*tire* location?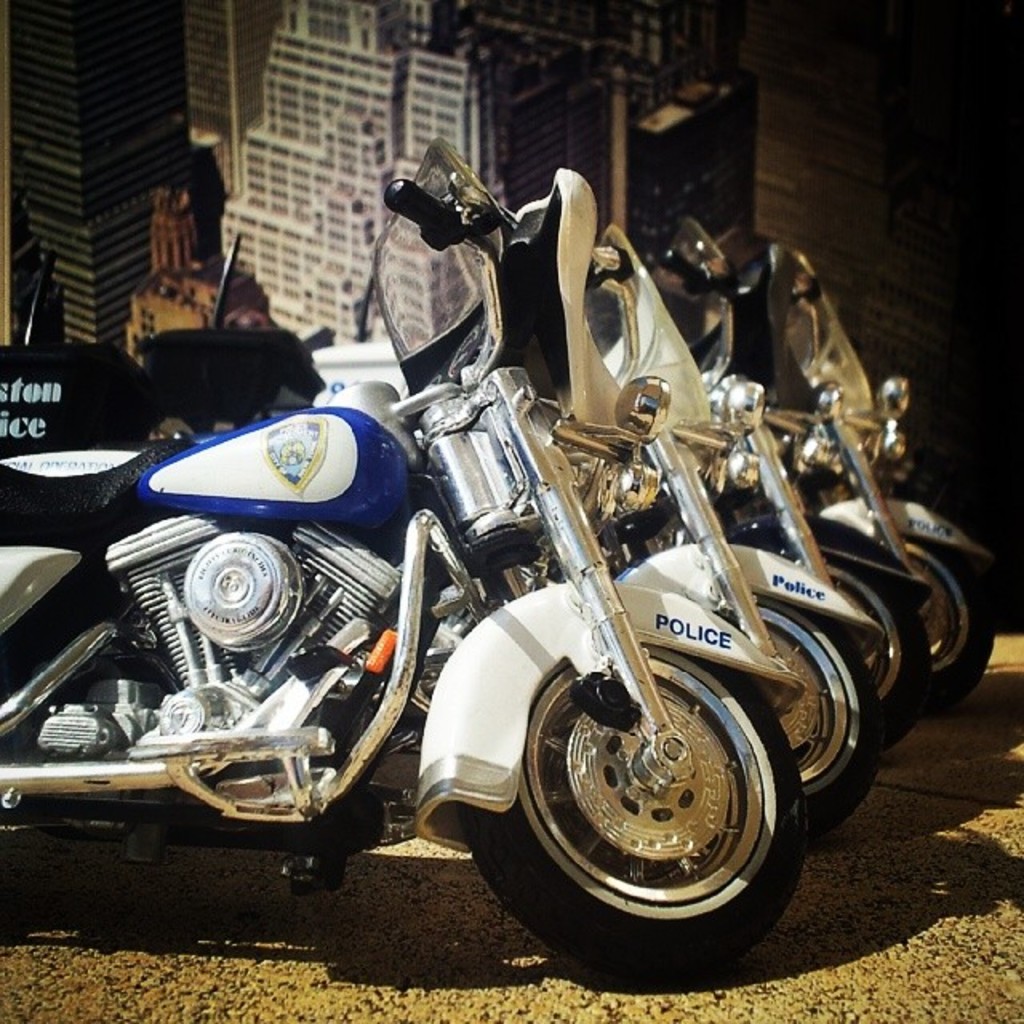
Rect(717, 595, 883, 830)
